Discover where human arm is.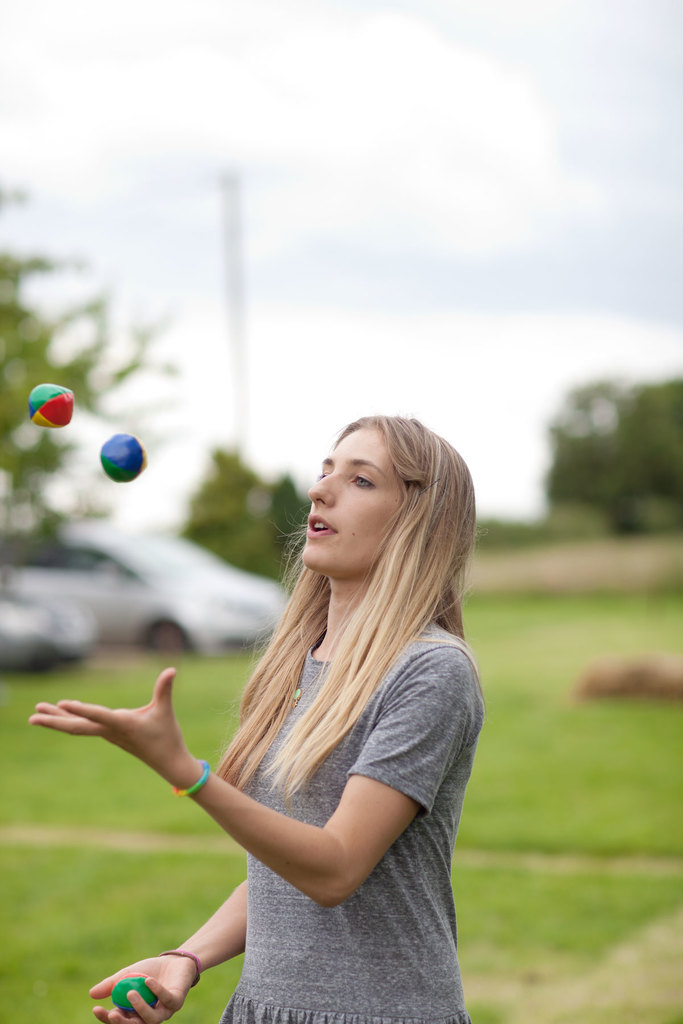
Discovered at x1=76, y1=868, x2=256, y2=1023.
